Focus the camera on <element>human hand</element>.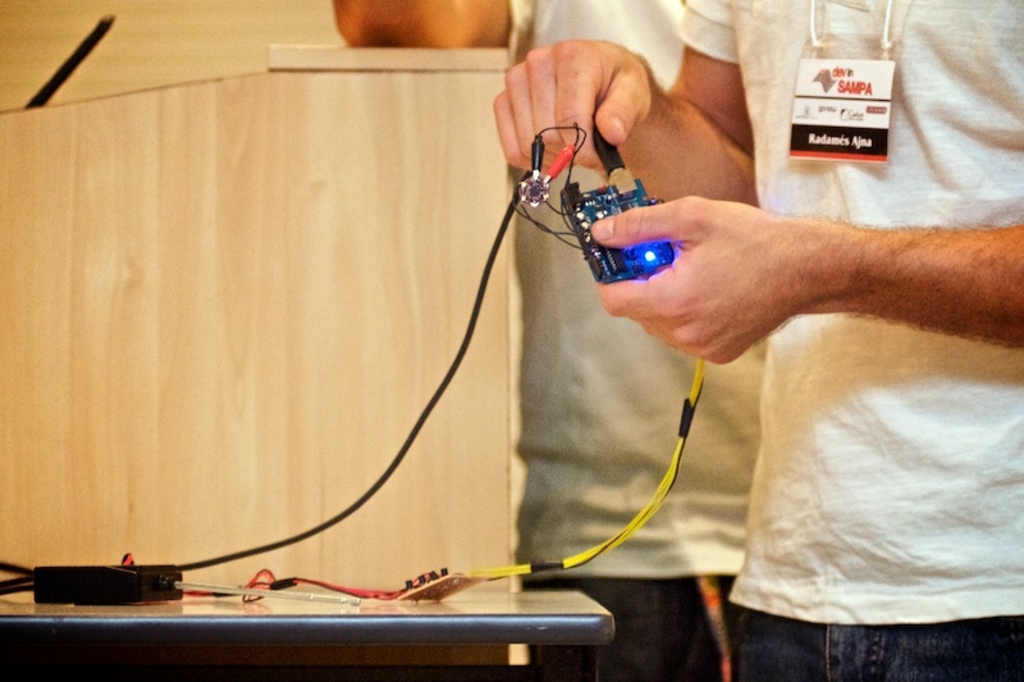
Focus region: box(484, 31, 689, 142).
